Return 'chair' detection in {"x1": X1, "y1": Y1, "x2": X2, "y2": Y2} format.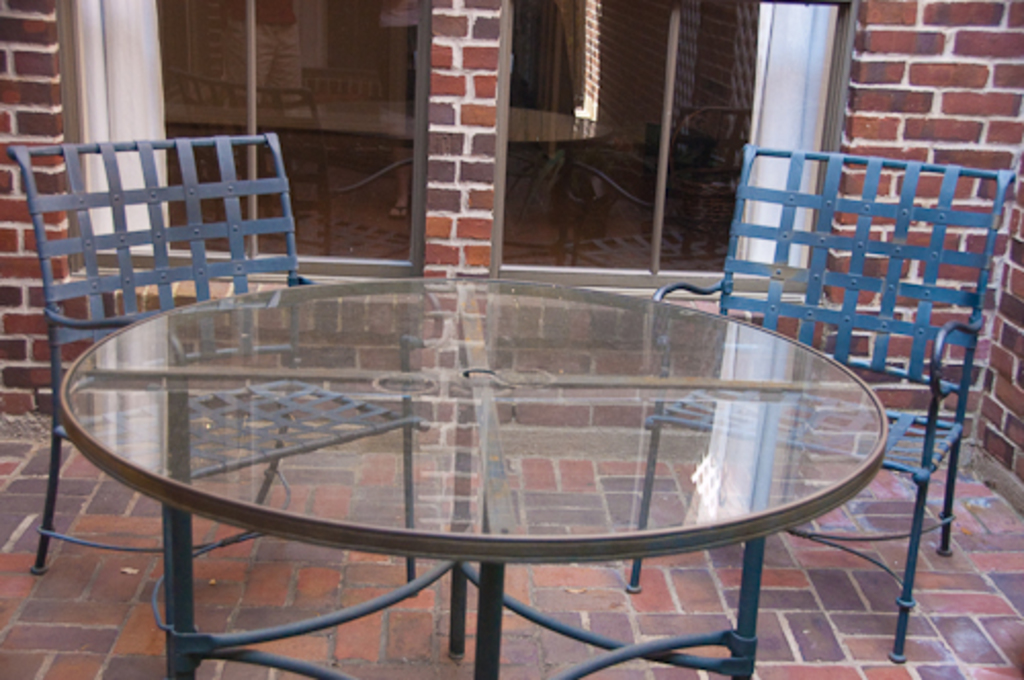
{"x1": 623, "y1": 137, "x2": 1020, "y2": 664}.
